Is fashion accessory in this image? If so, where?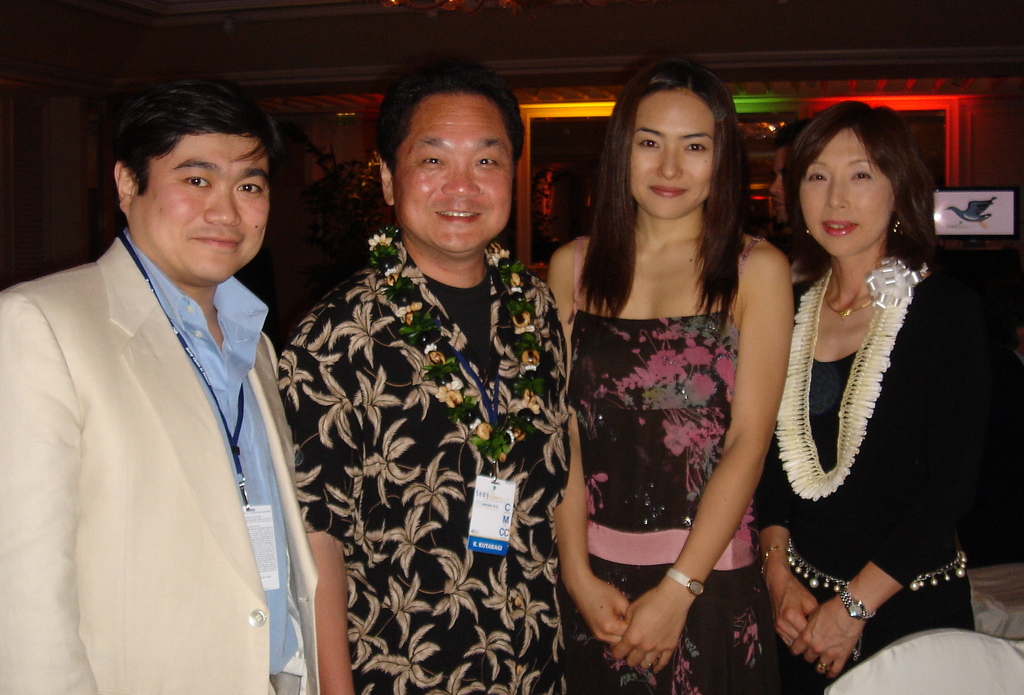
Yes, at 890/220/909/241.
